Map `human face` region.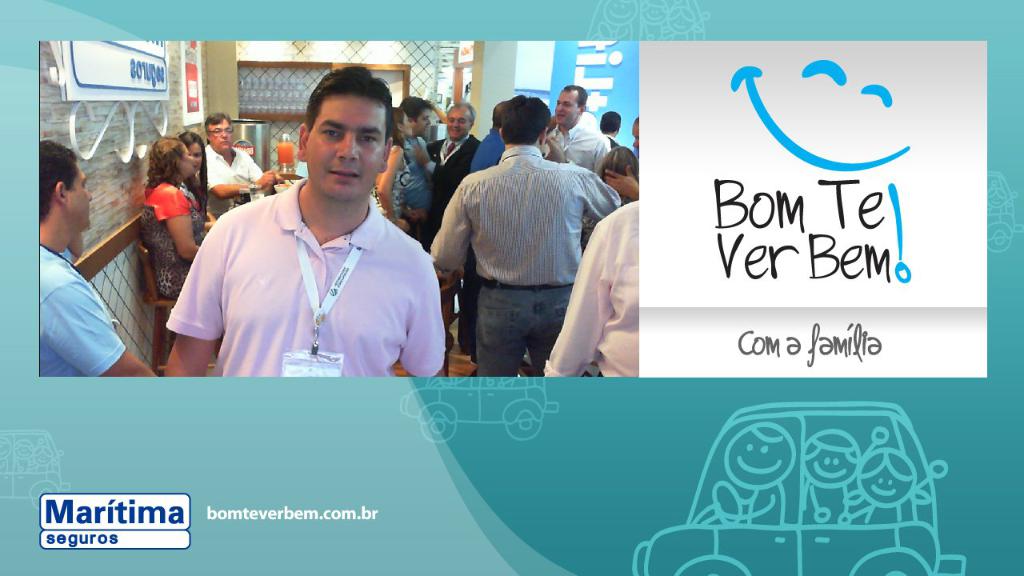
Mapped to 66 166 92 230.
